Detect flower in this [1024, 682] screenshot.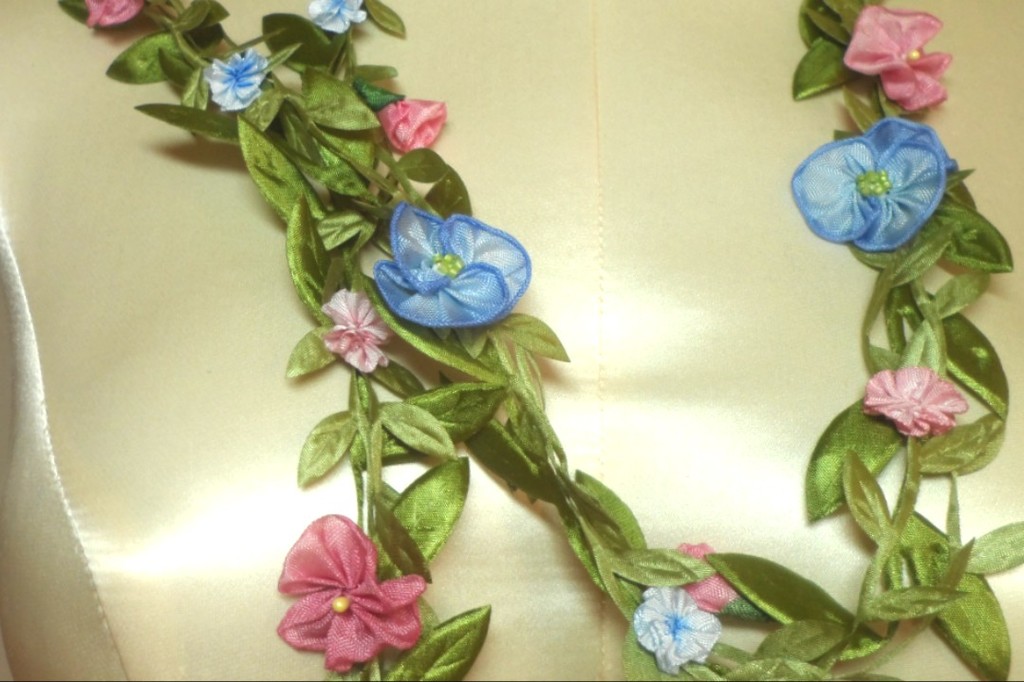
Detection: locate(316, 286, 398, 378).
